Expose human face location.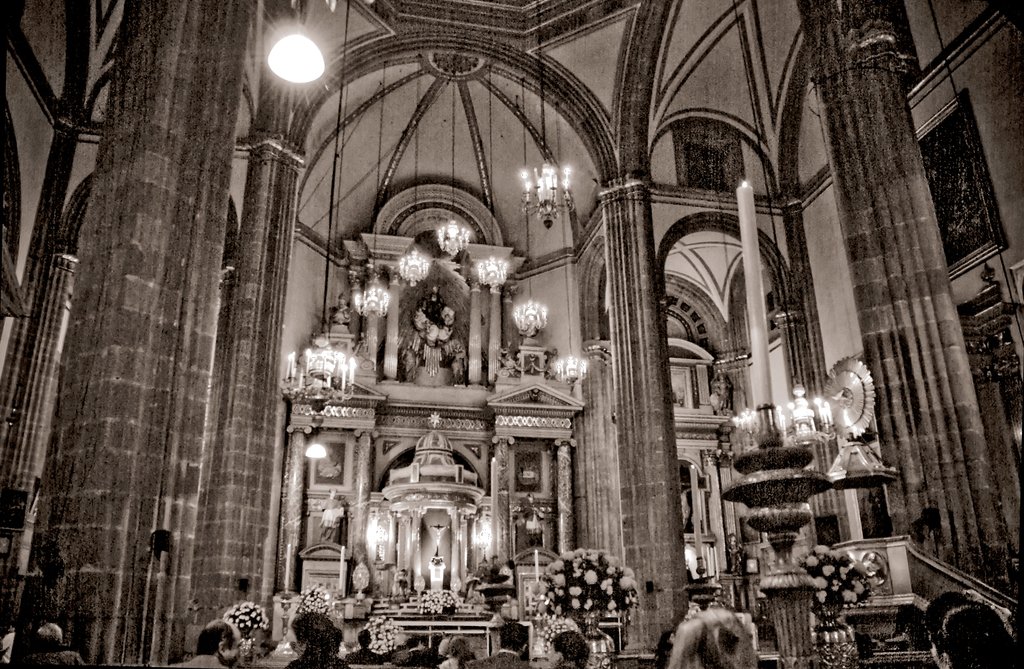
Exposed at box=[223, 634, 241, 666].
